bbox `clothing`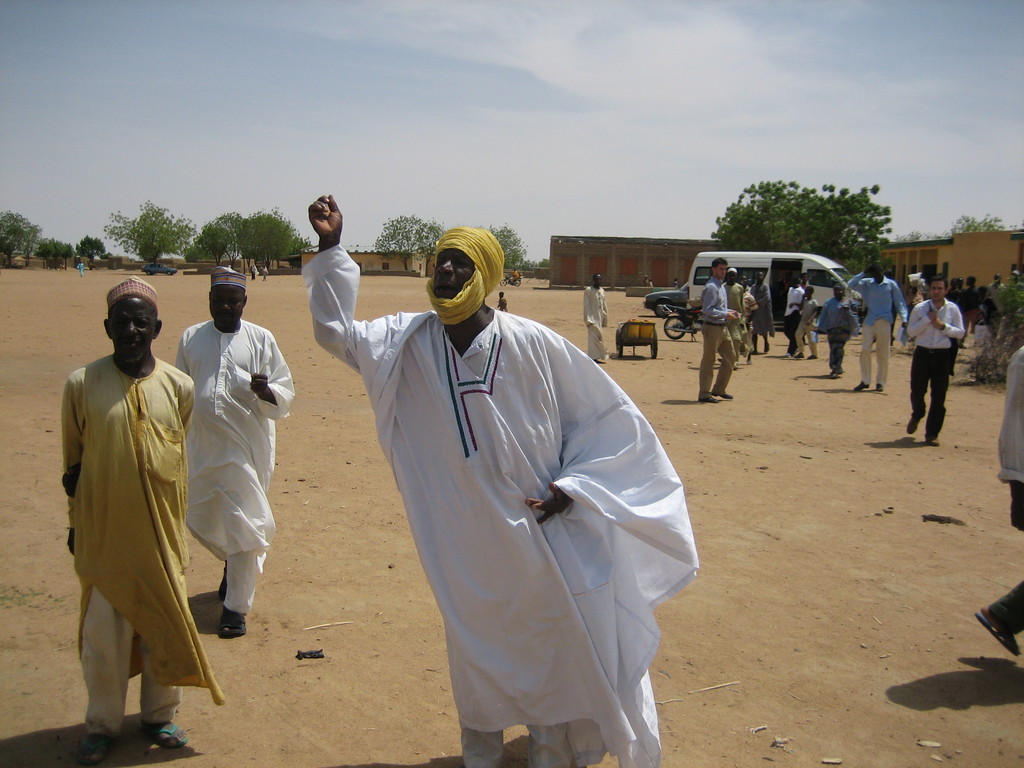
<box>986,341,1023,637</box>
